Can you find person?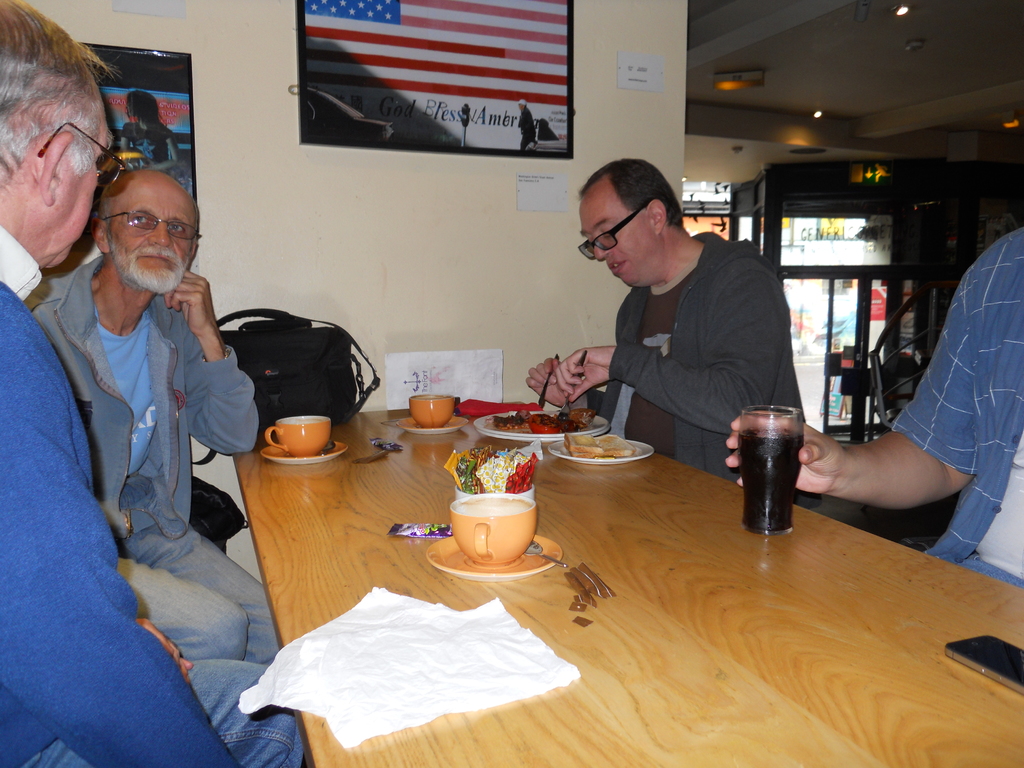
Yes, bounding box: x1=0, y1=0, x2=308, y2=767.
